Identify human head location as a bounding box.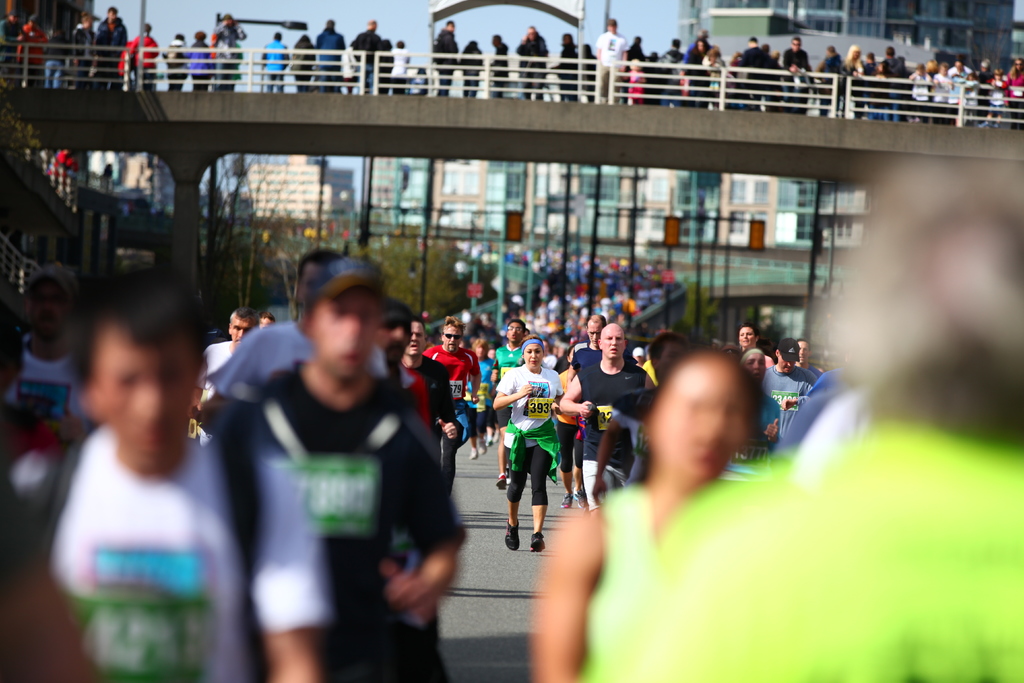
crop(695, 37, 707, 55).
